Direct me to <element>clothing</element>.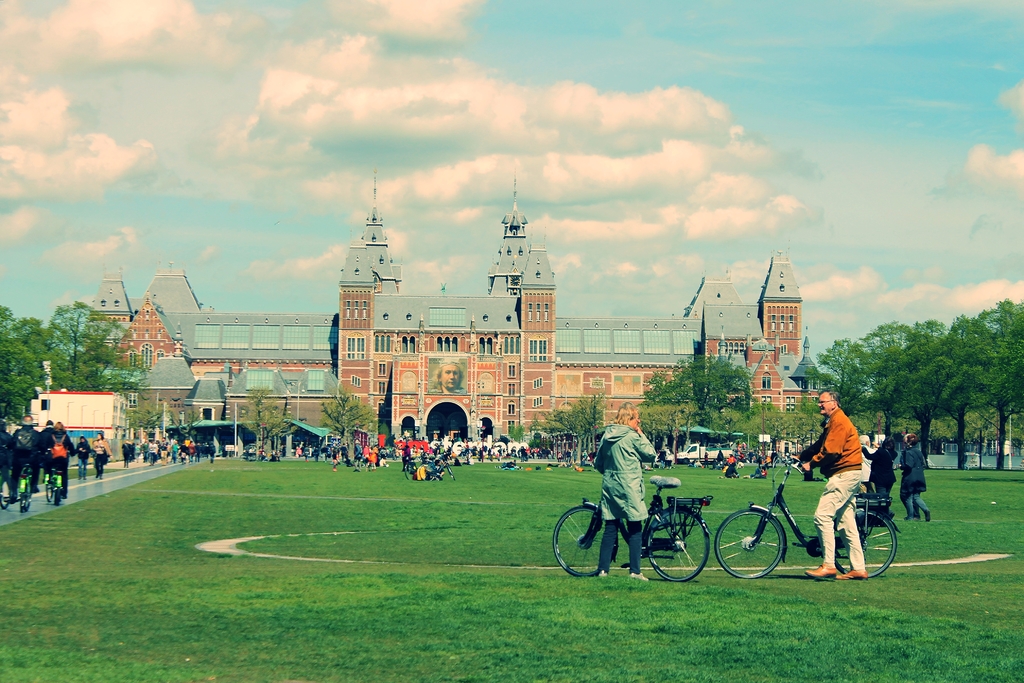
Direction: left=903, top=445, right=931, bottom=517.
